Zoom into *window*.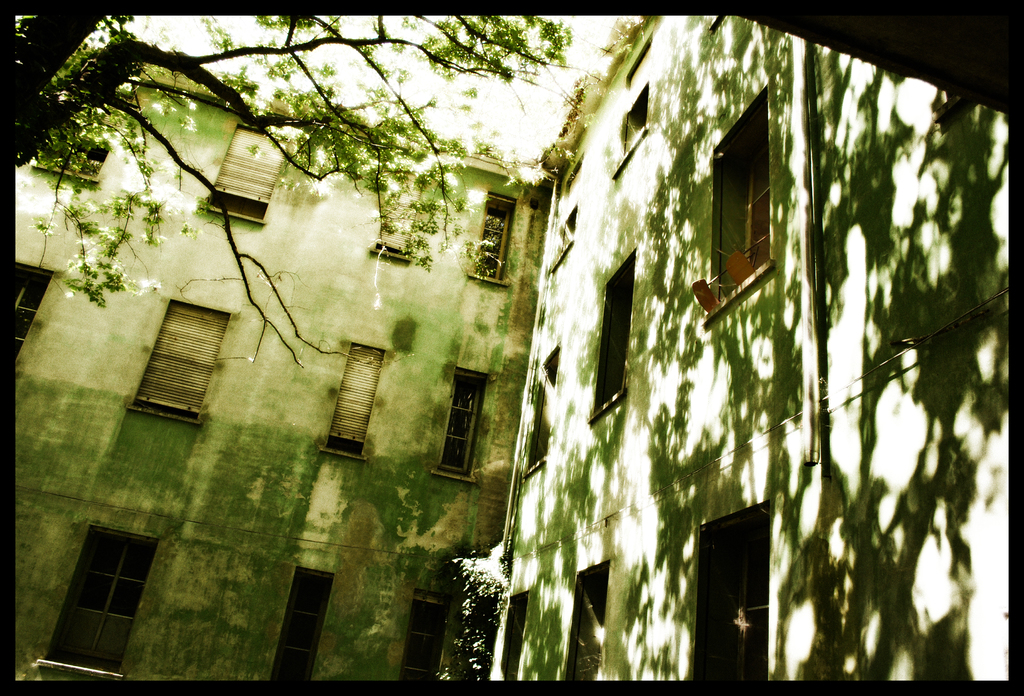
Zoom target: {"x1": 202, "y1": 122, "x2": 286, "y2": 222}.
